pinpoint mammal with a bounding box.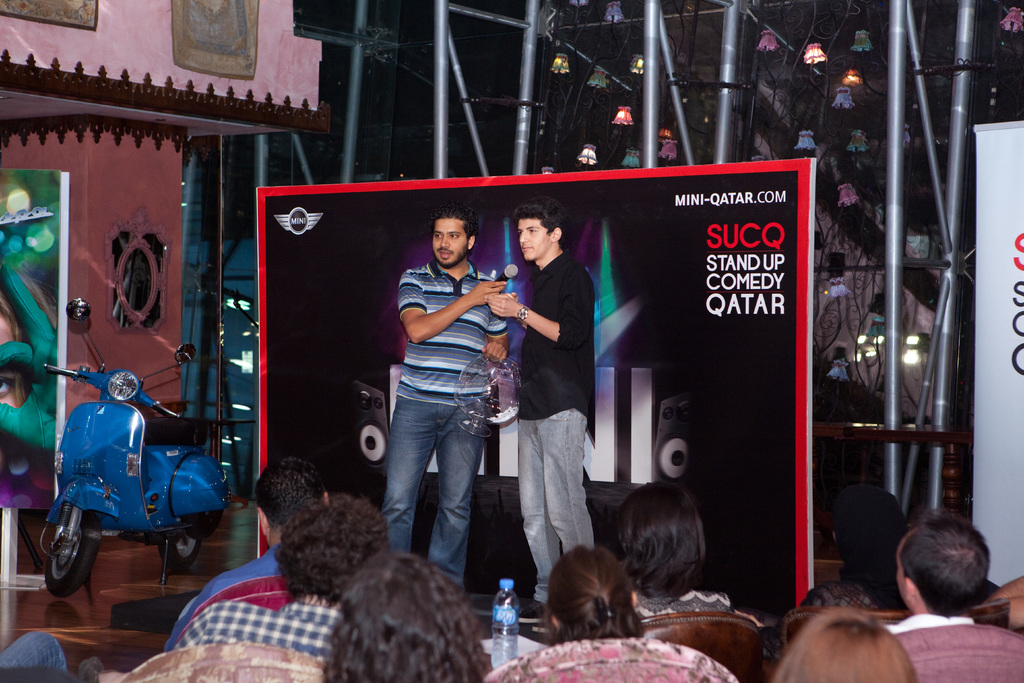
(x1=772, y1=604, x2=911, y2=682).
